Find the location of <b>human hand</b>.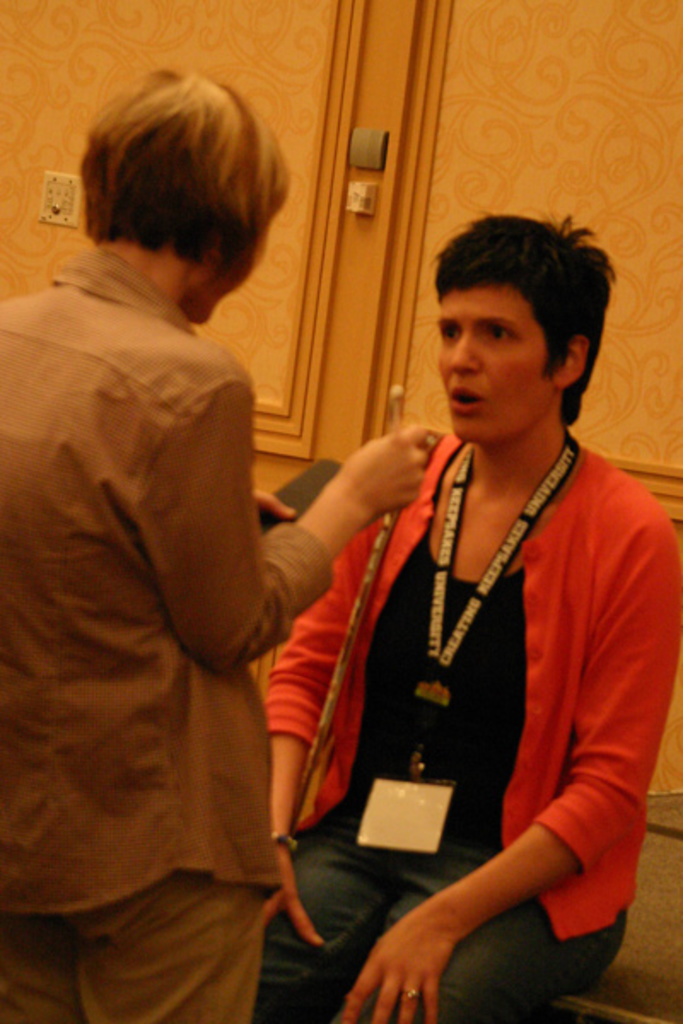
Location: locate(249, 486, 299, 524).
